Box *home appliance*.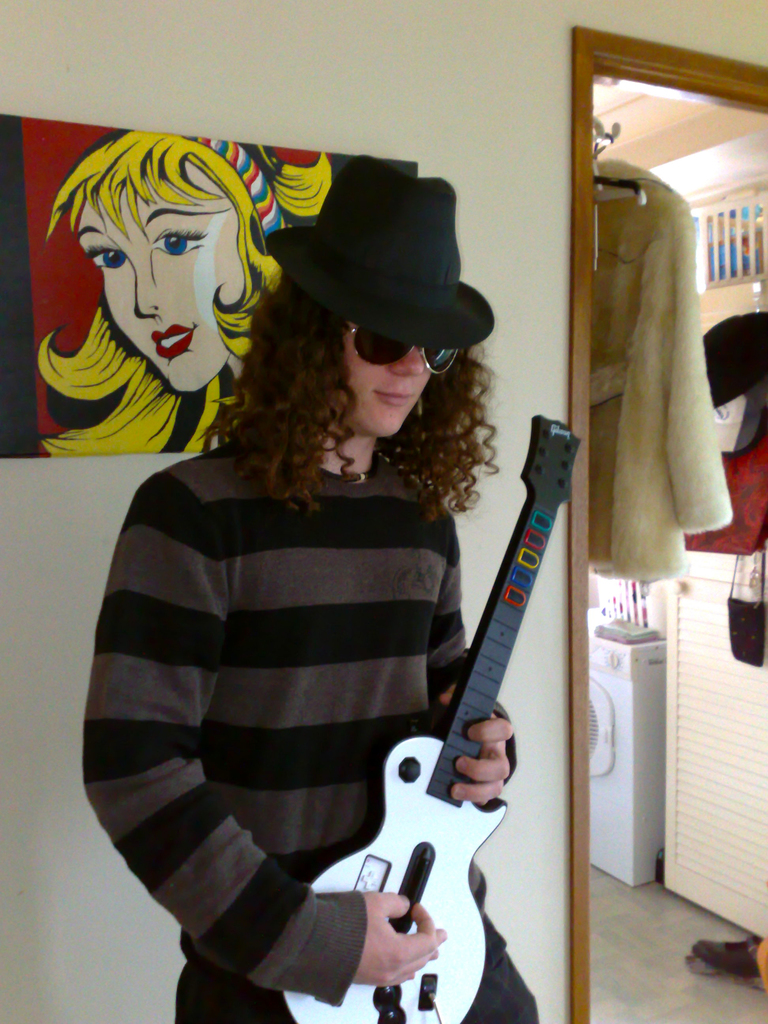
(586,617,668,893).
